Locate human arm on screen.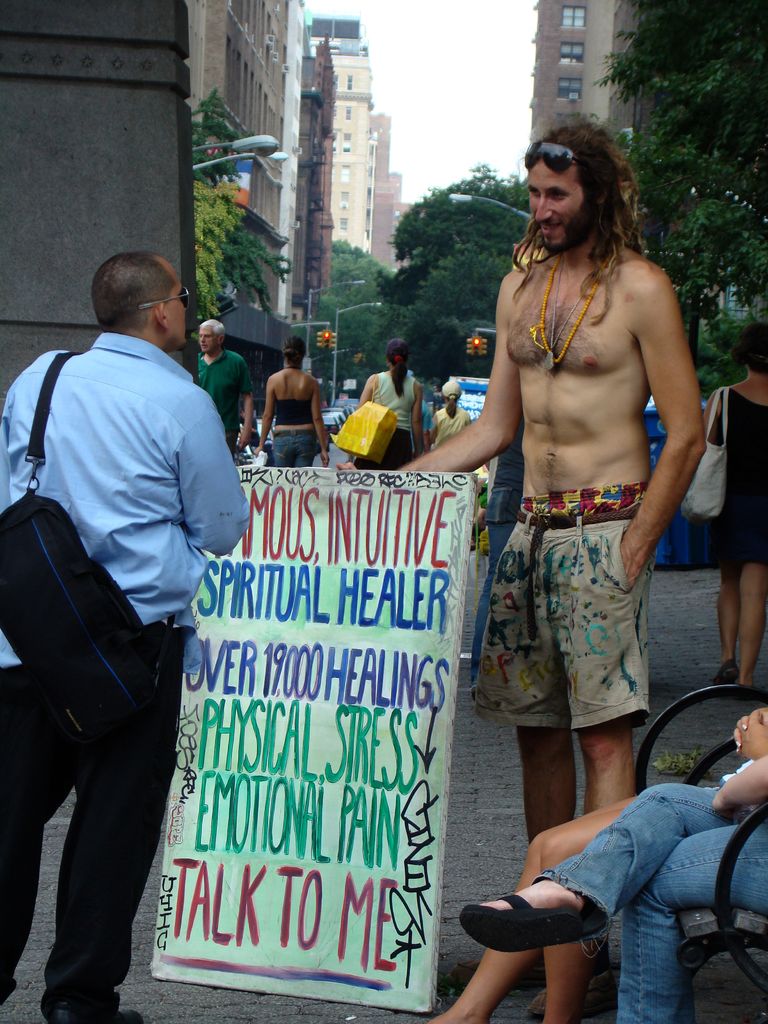
On screen at l=166, t=417, r=257, b=560.
